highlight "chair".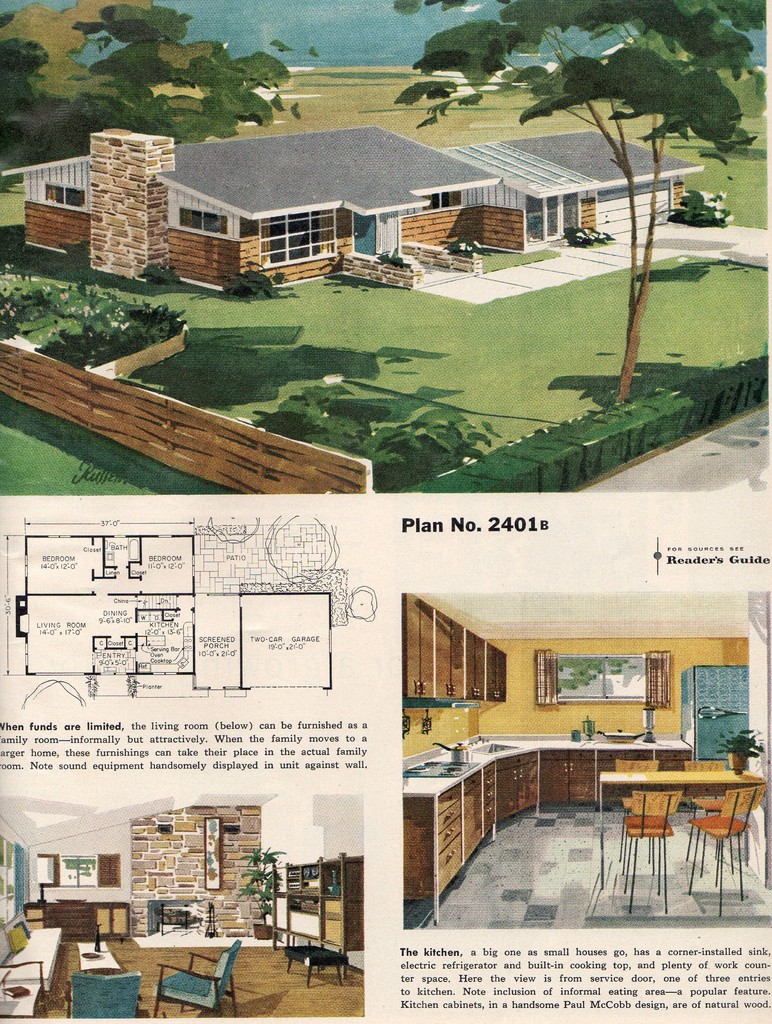
Highlighted region: select_region(621, 788, 683, 914).
